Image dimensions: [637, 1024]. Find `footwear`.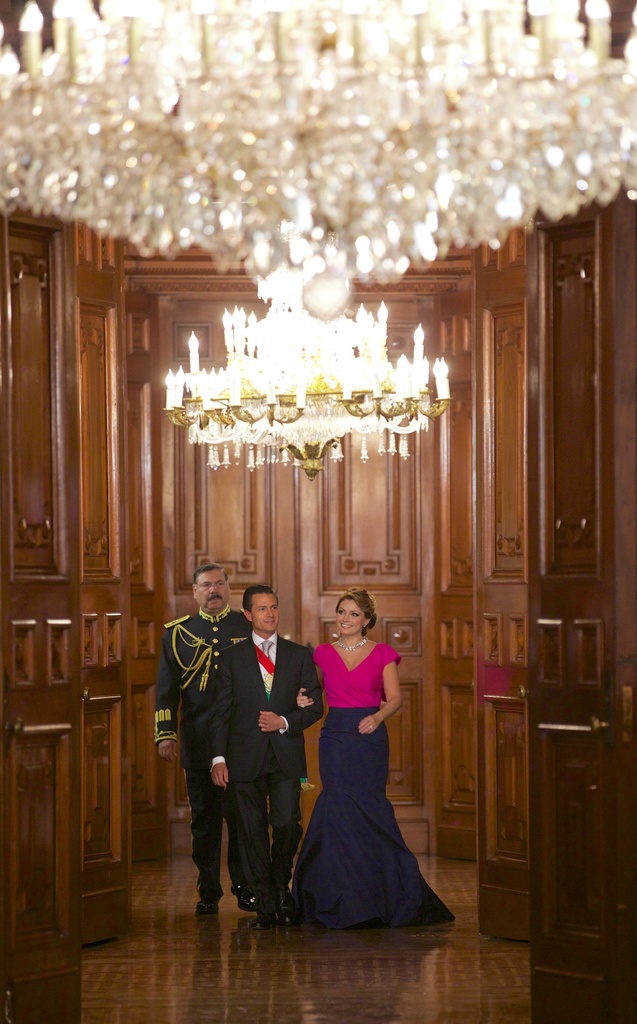
box(258, 892, 297, 920).
